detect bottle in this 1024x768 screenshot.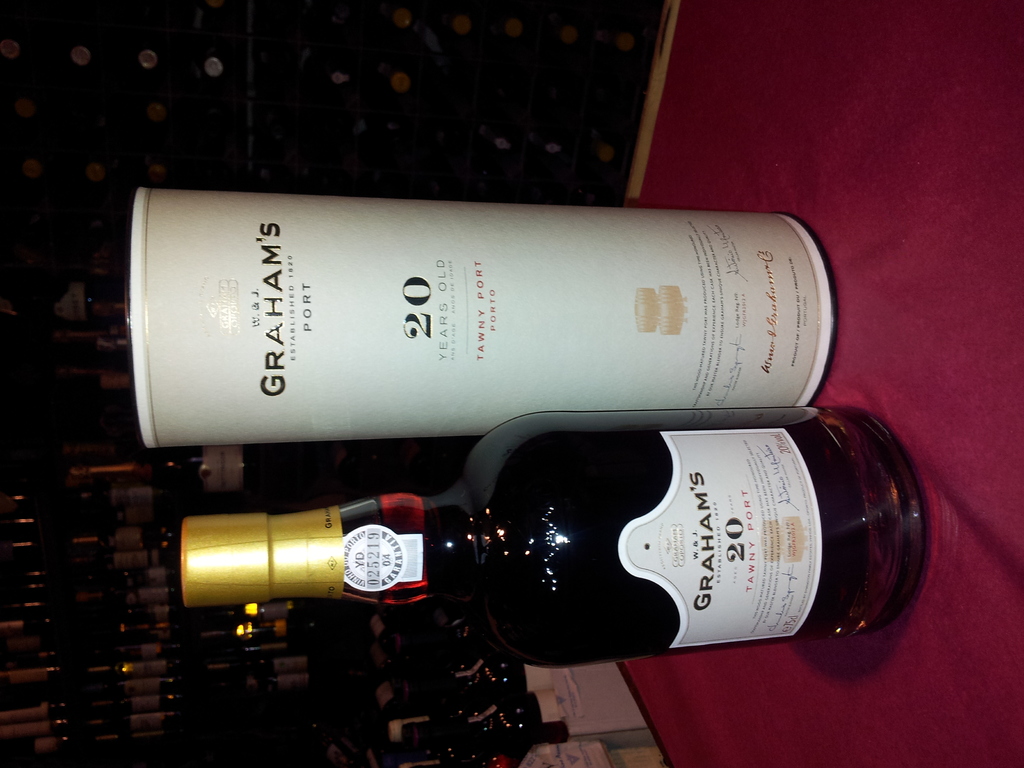
Detection: <region>193, 434, 906, 649</region>.
